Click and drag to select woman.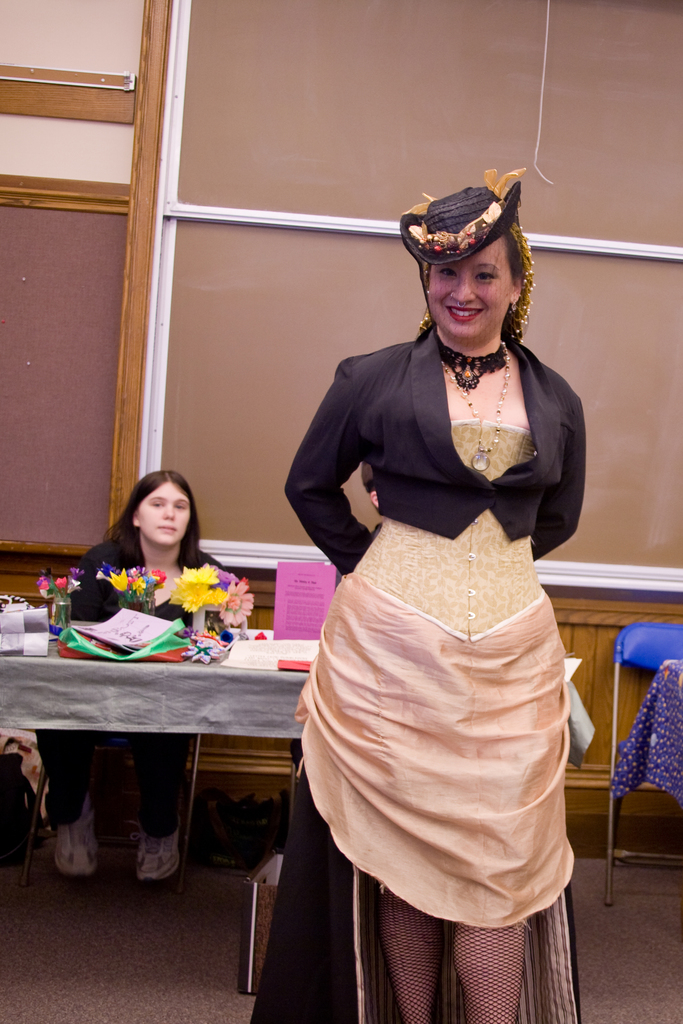
Selection: l=255, t=159, r=604, b=978.
